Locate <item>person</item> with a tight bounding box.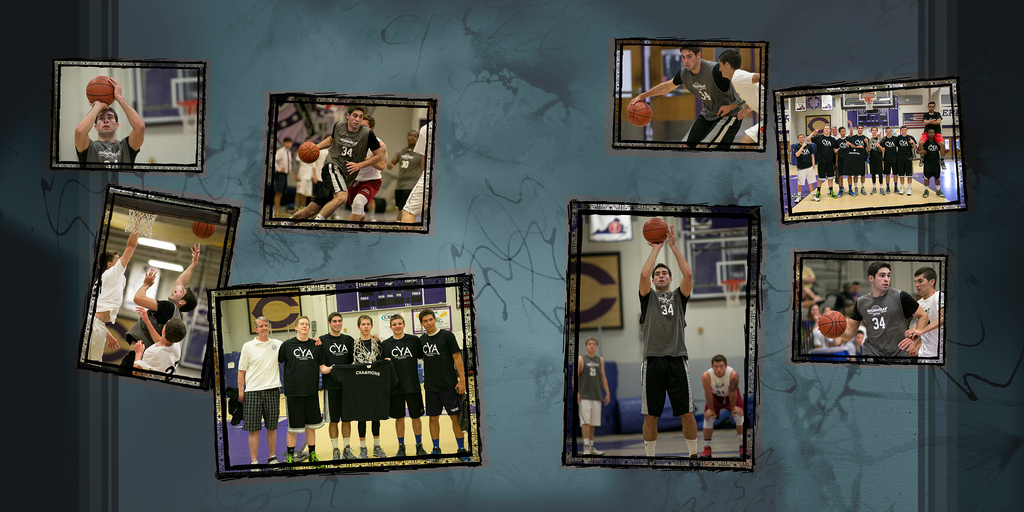
(x1=700, y1=355, x2=744, y2=458).
